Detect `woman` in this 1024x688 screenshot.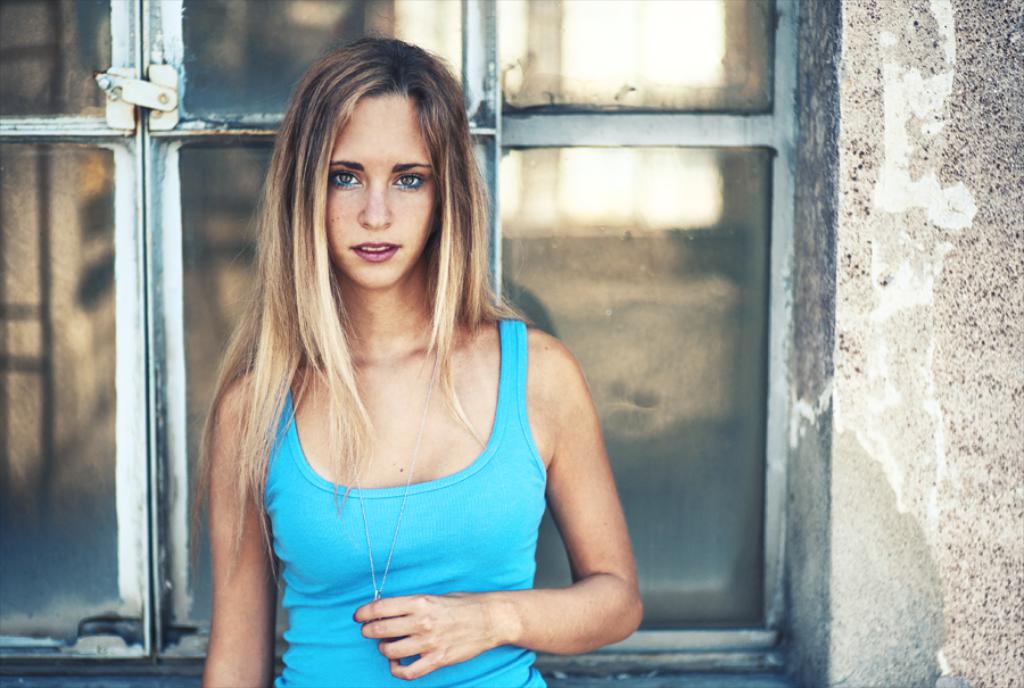
Detection: 168,74,688,682.
